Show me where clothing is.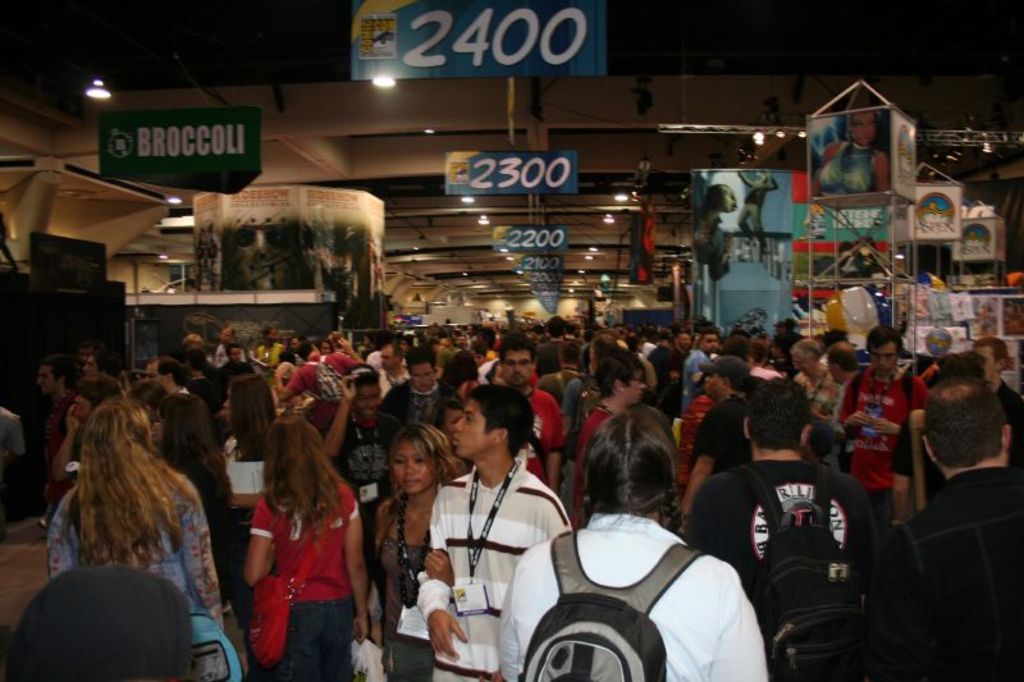
clothing is at [180,349,202,376].
